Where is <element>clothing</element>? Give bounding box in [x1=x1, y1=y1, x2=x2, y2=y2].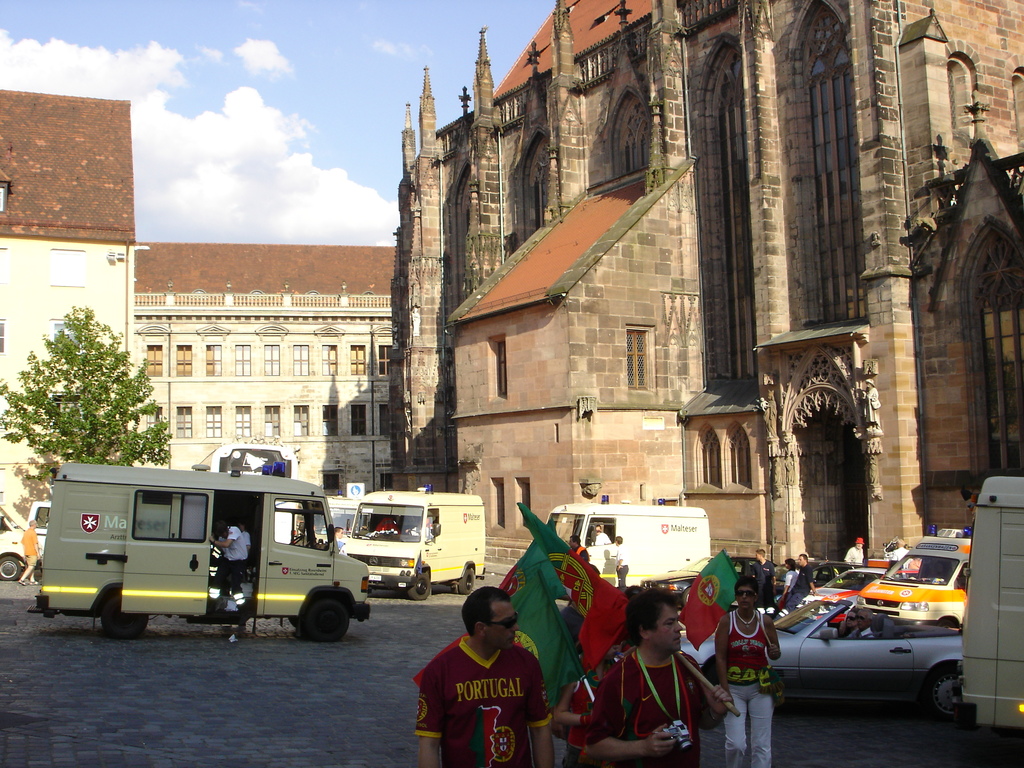
[x1=616, y1=540, x2=628, y2=588].
